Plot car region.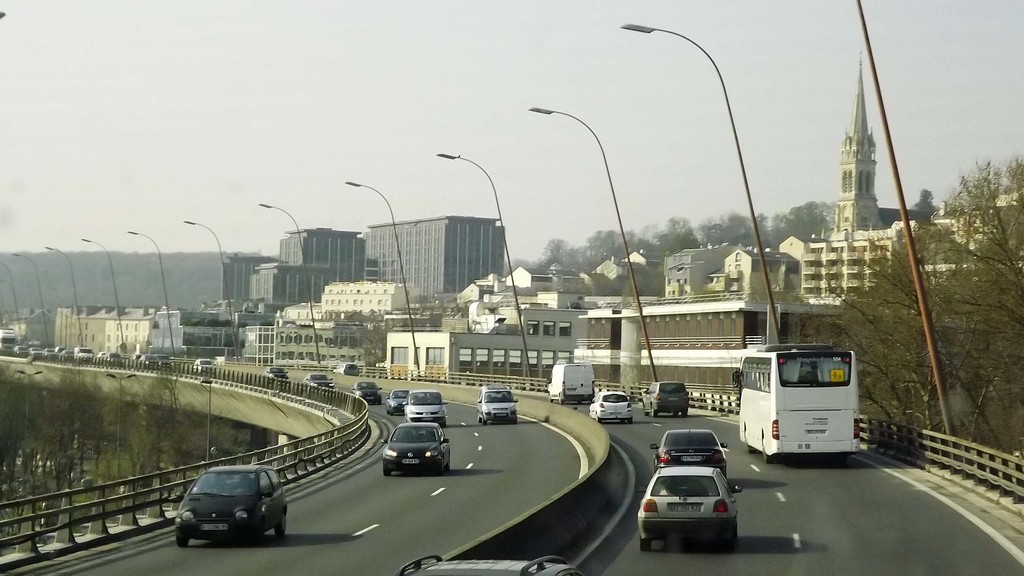
Plotted at l=397, t=552, r=584, b=575.
